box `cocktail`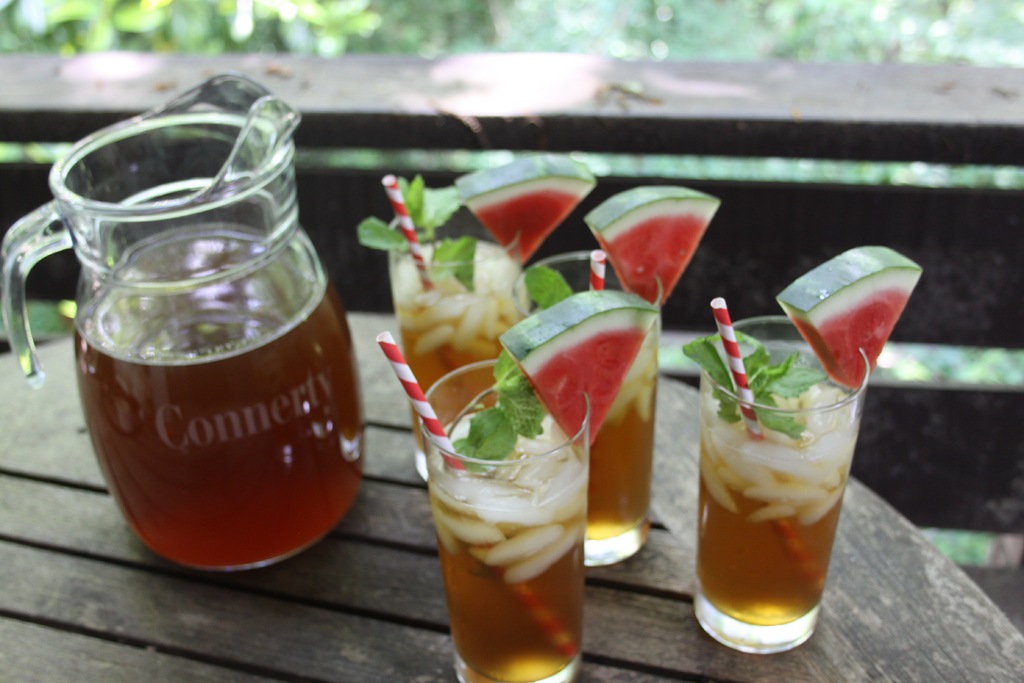
[369,300,660,682]
